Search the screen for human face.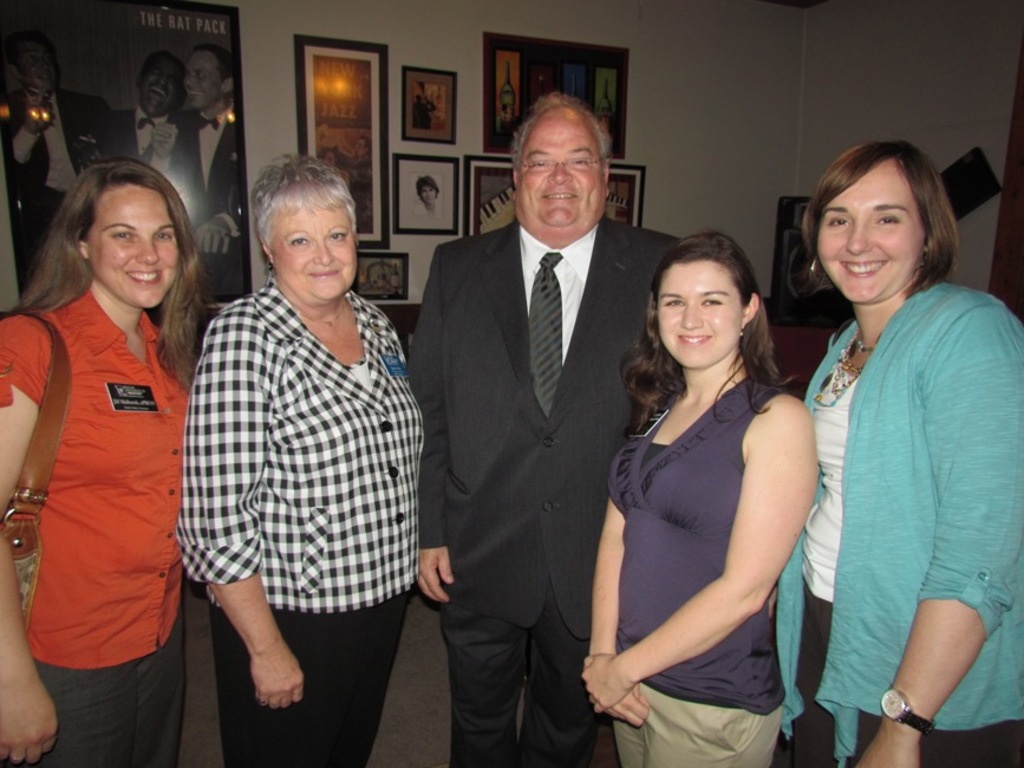
Found at 85 184 178 311.
